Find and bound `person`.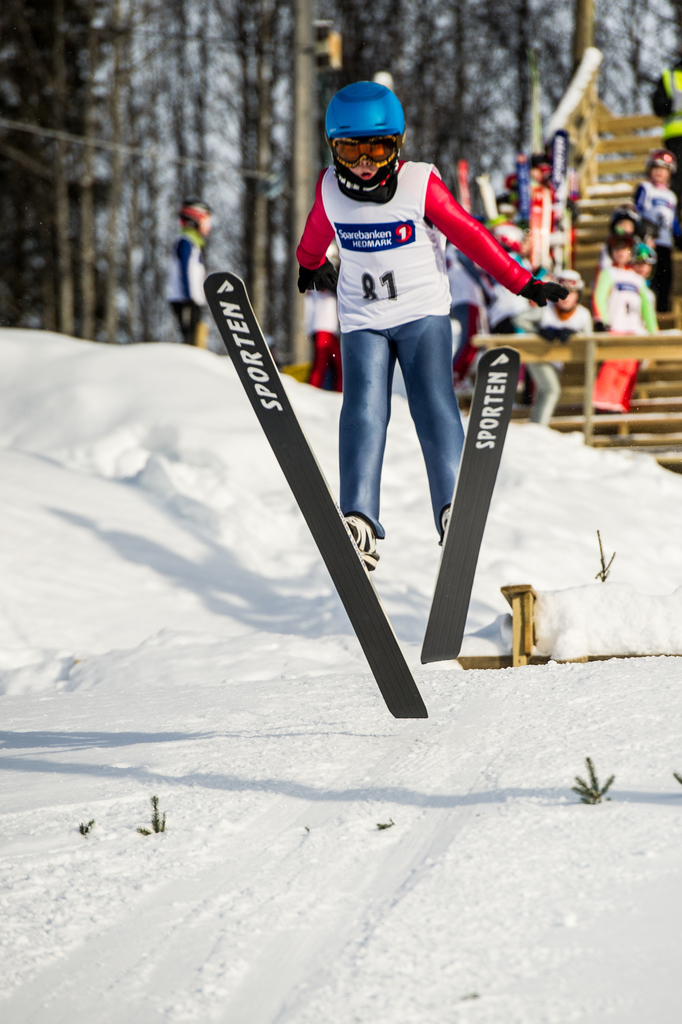
Bound: 601,202,656,342.
